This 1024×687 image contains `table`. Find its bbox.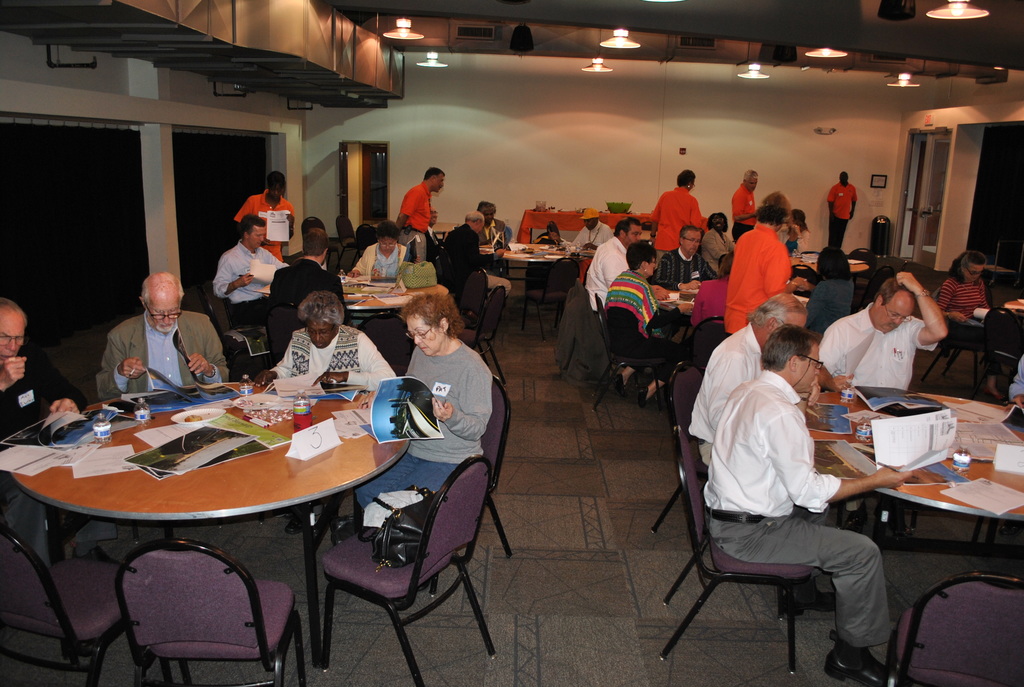
Rect(9, 397, 410, 663).
